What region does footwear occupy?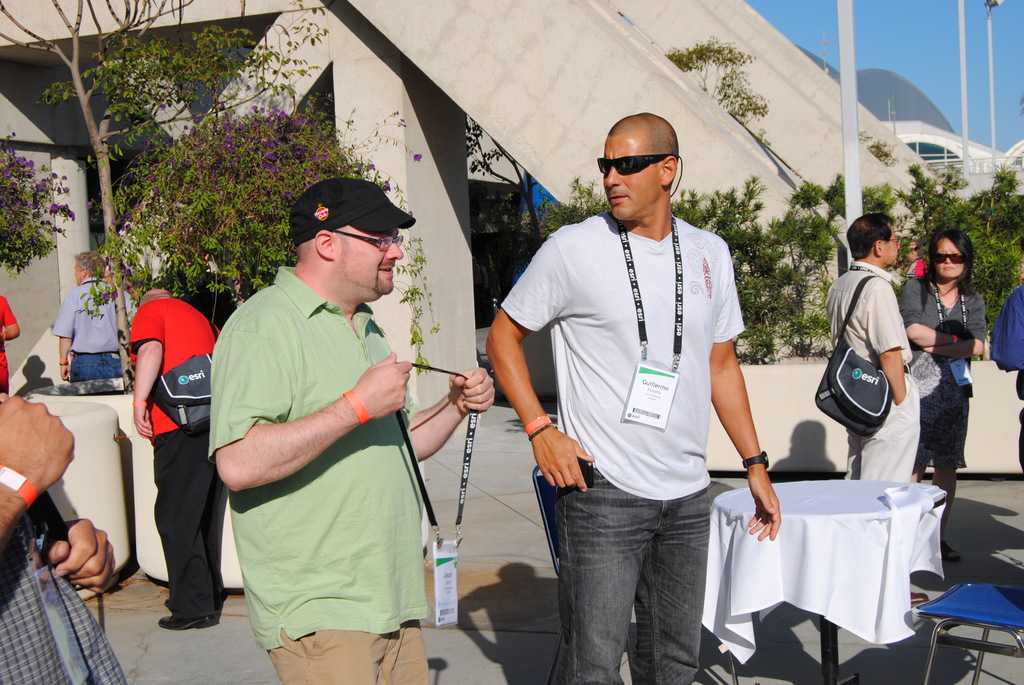
crop(162, 613, 216, 627).
